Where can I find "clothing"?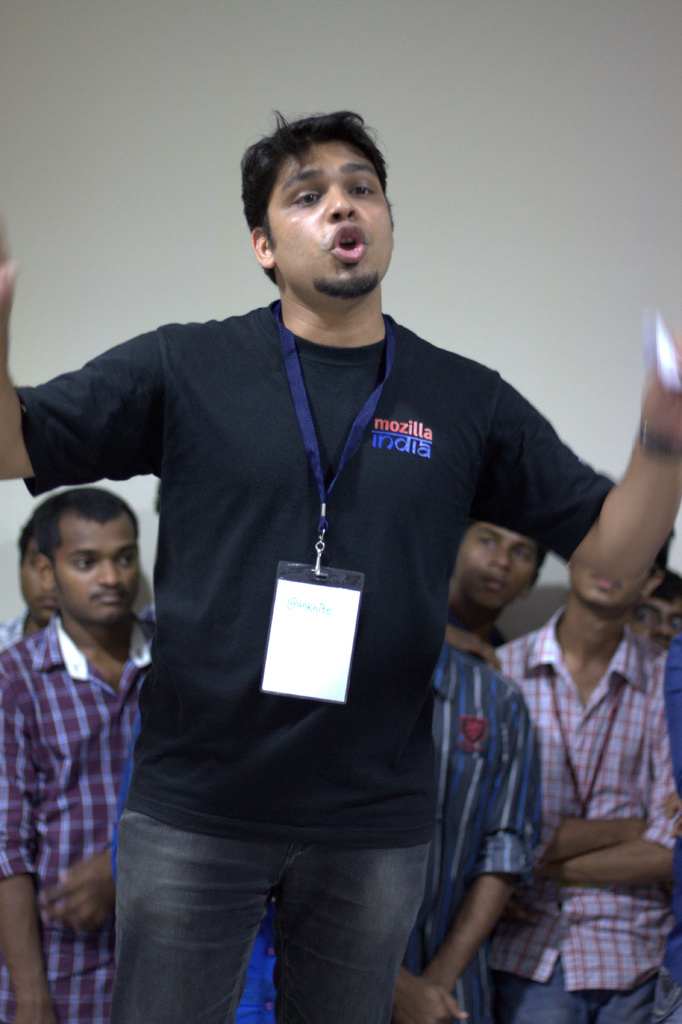
You can find it at bbox=(22, 285, 607, 1023).
